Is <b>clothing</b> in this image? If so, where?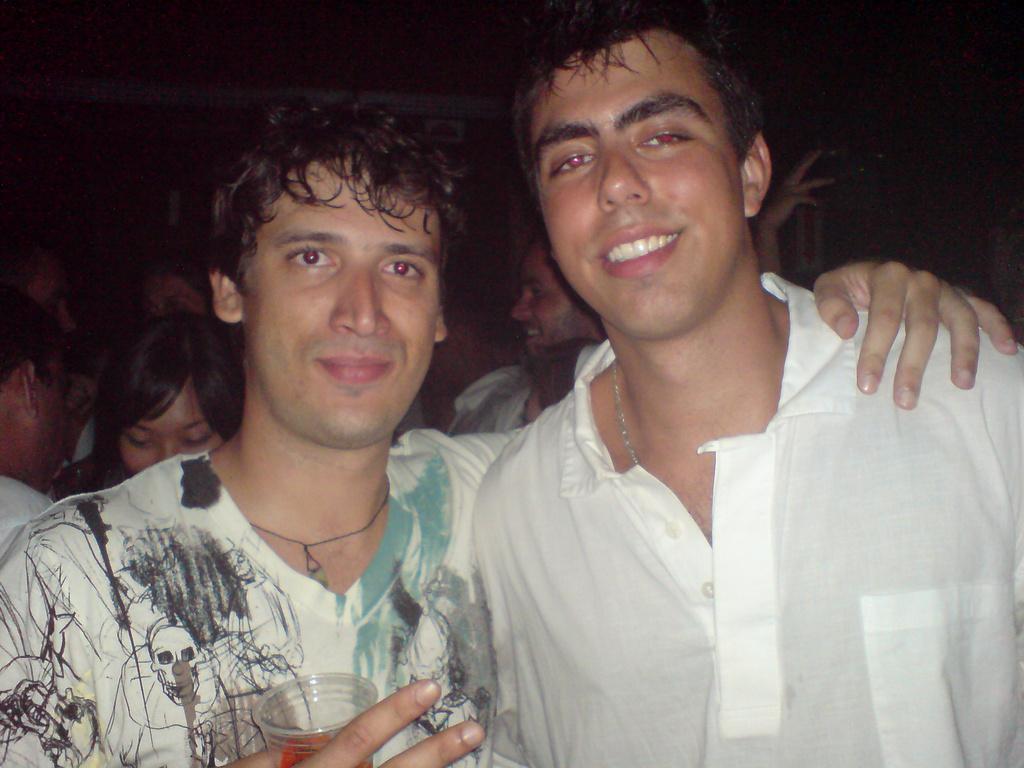
Yes, at {"x1": 370, "y1": 172, "x2": 970, "y2": 767}.
